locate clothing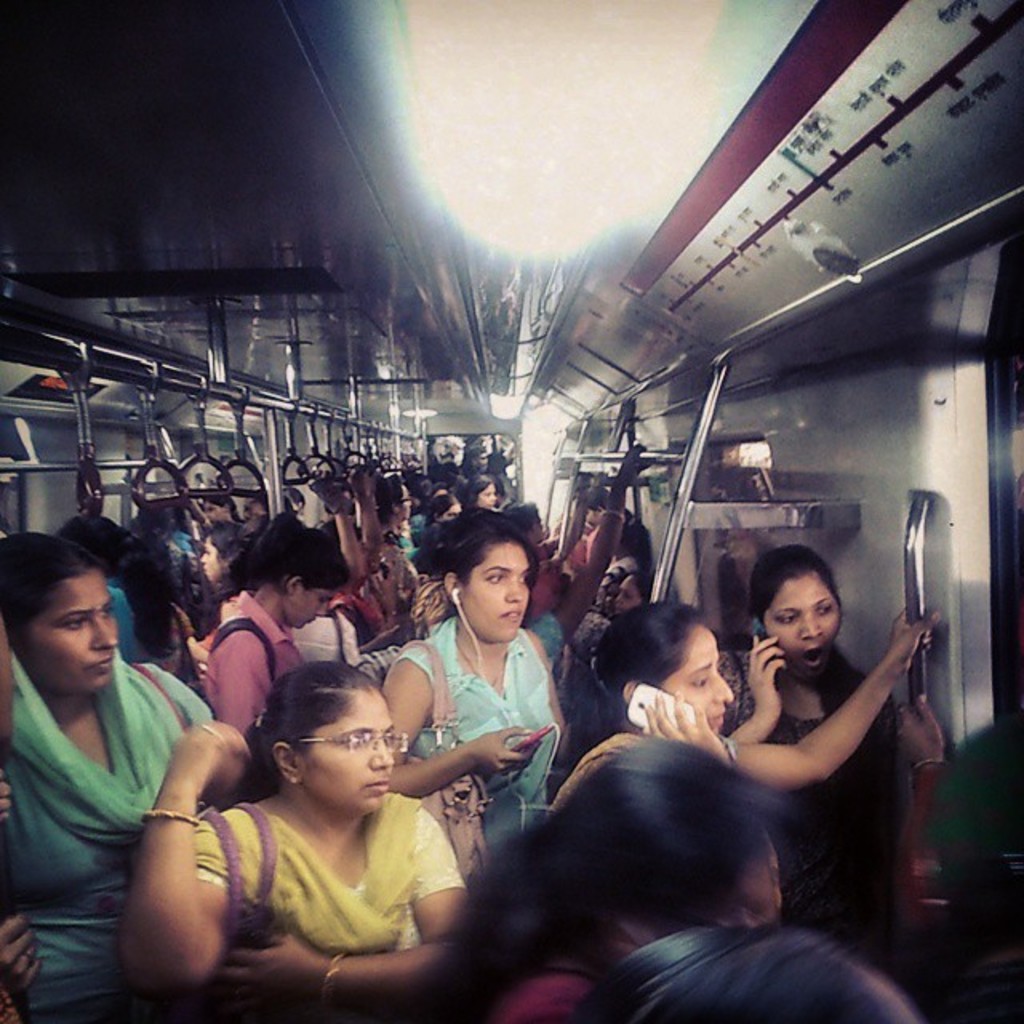
734/669/894/923
